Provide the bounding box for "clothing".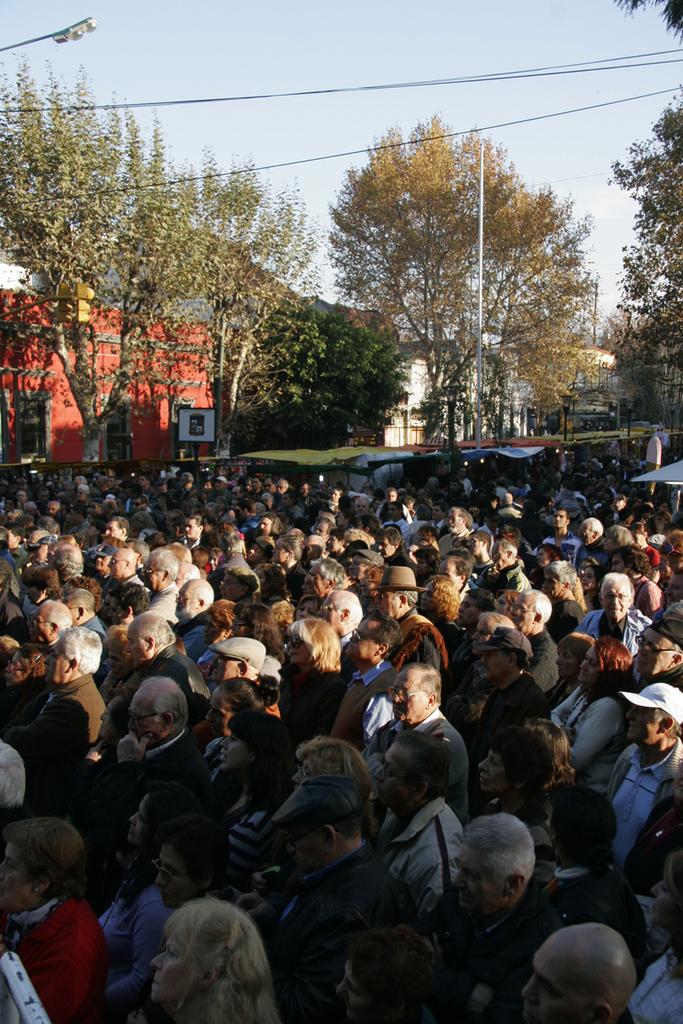
BBox(526, 623, 572, 690).
